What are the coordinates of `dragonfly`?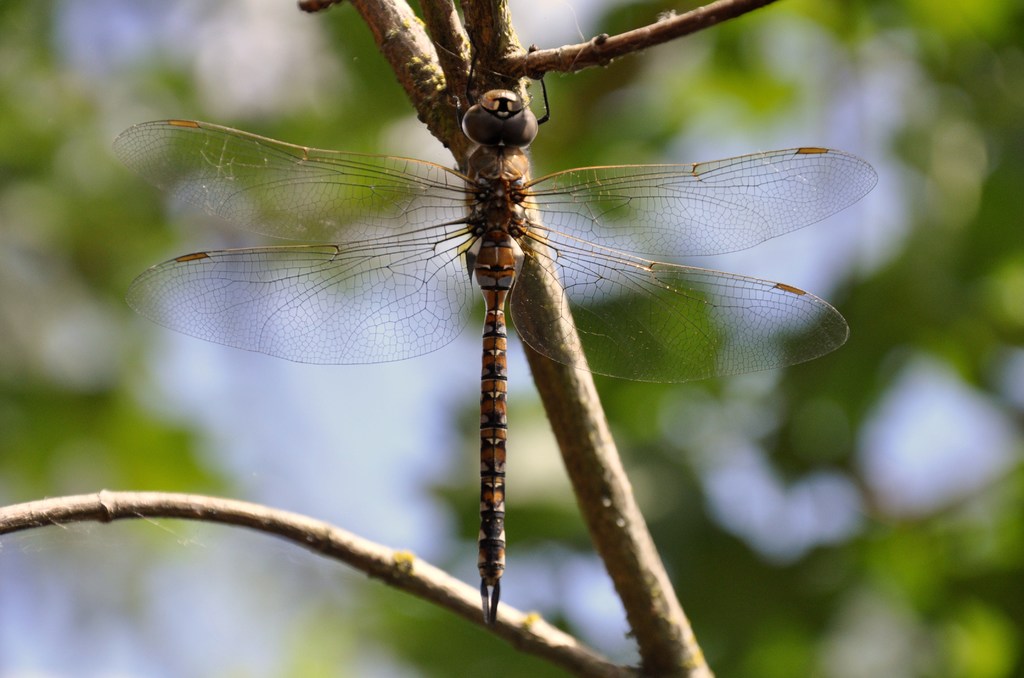
116:52:879:625.
